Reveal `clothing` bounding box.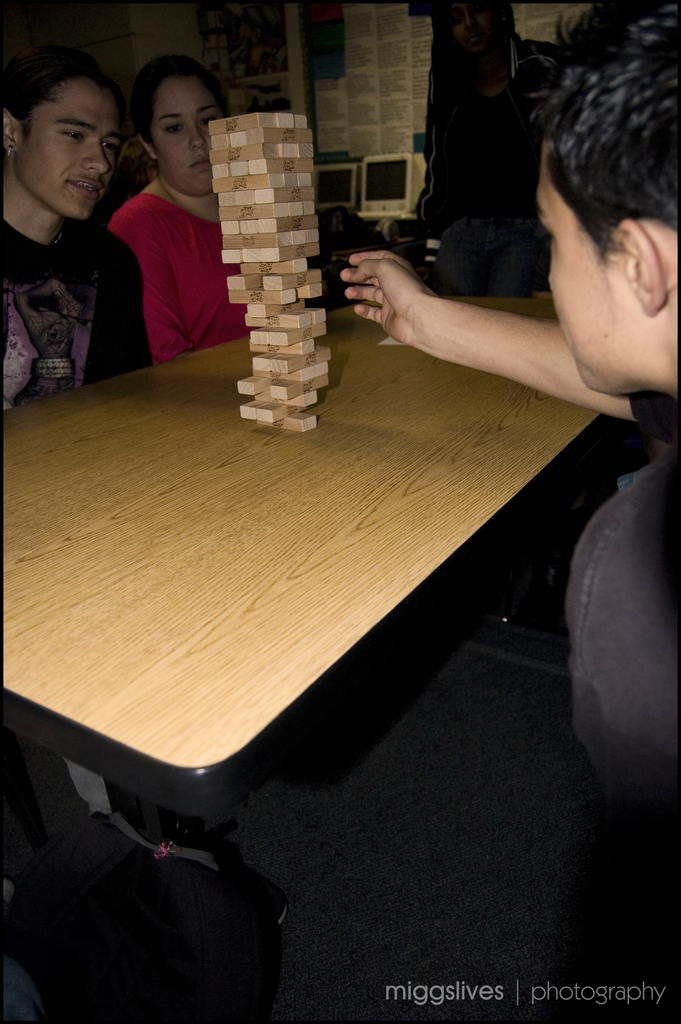
Revealed: rect(4, 216, 152, 426).
